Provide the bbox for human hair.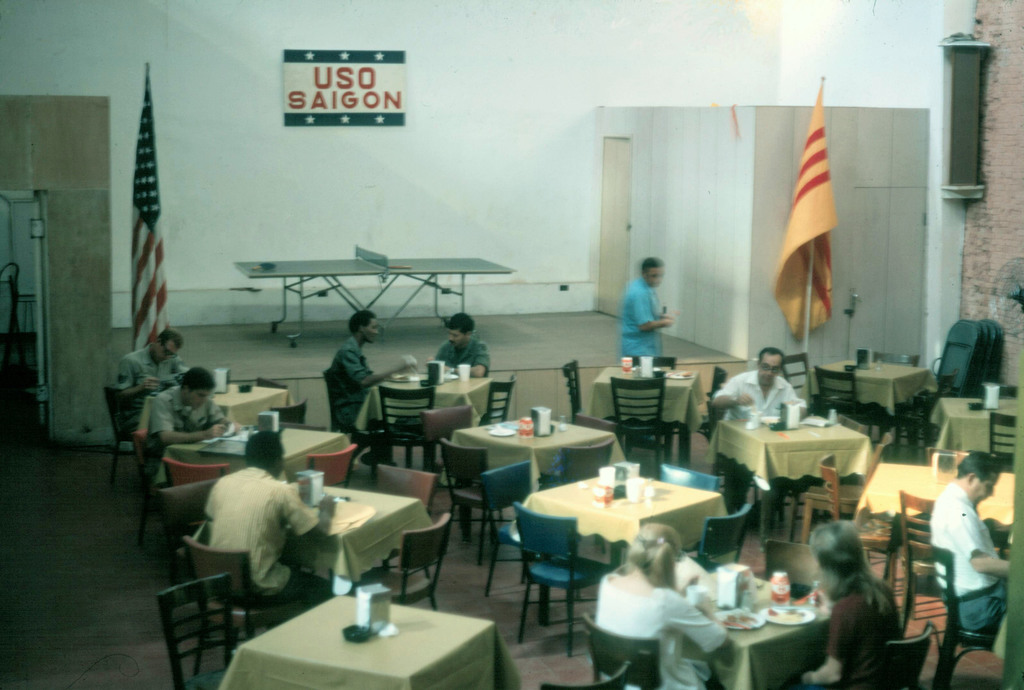
select_region(448, 311, 473, 335).
